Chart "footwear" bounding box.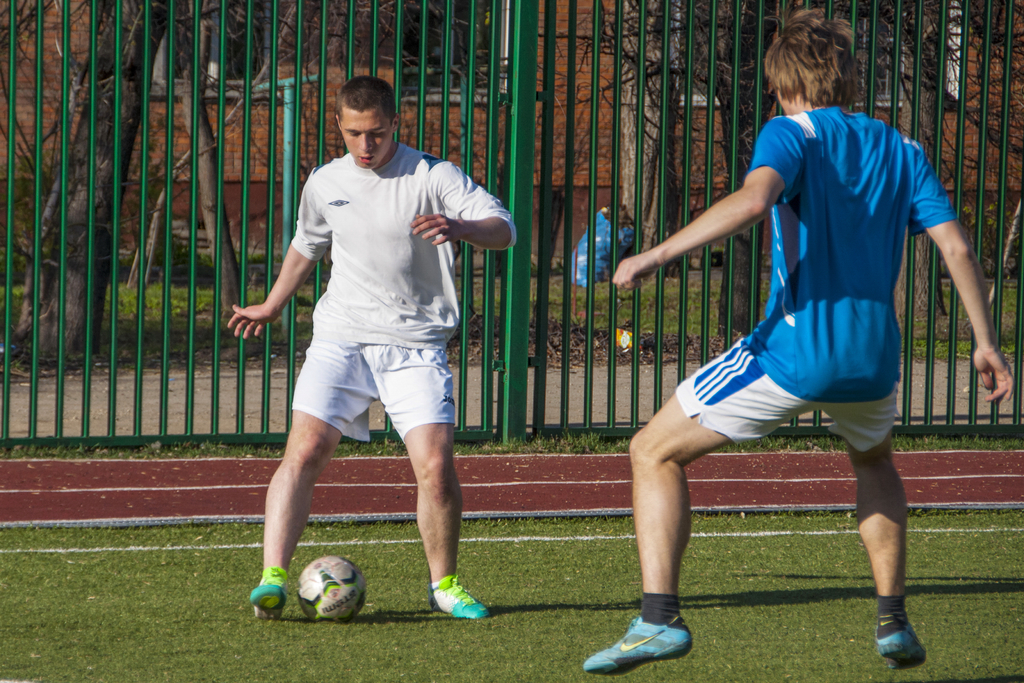
Charted: (left=881, top=597, right=936, bottom=673).
